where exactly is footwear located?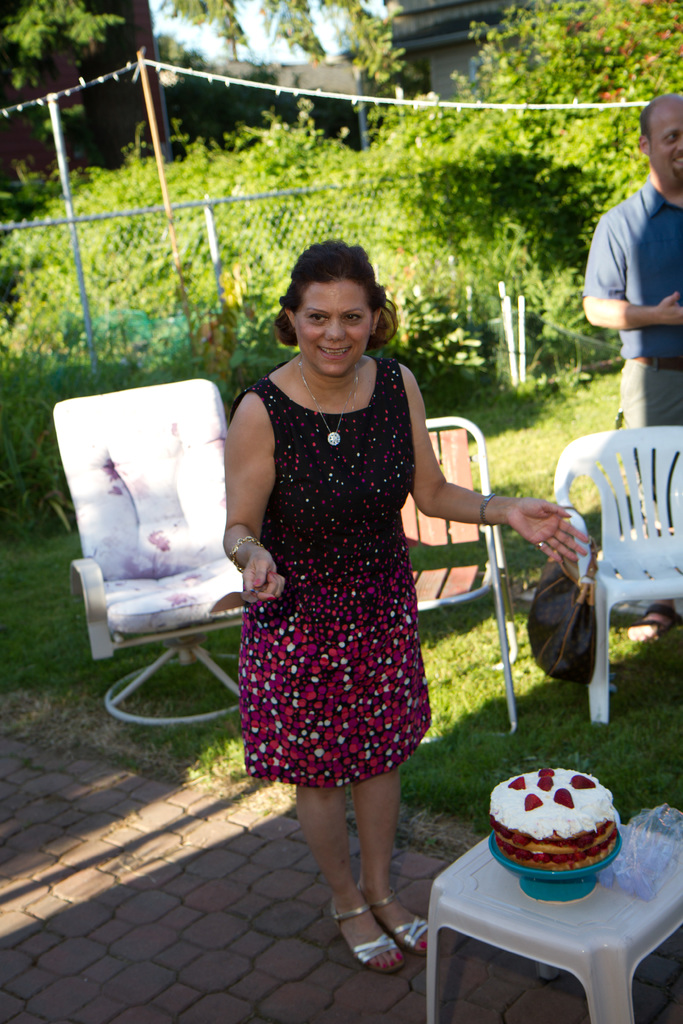
Its bounding box is box(340, 893, 404, 968).
